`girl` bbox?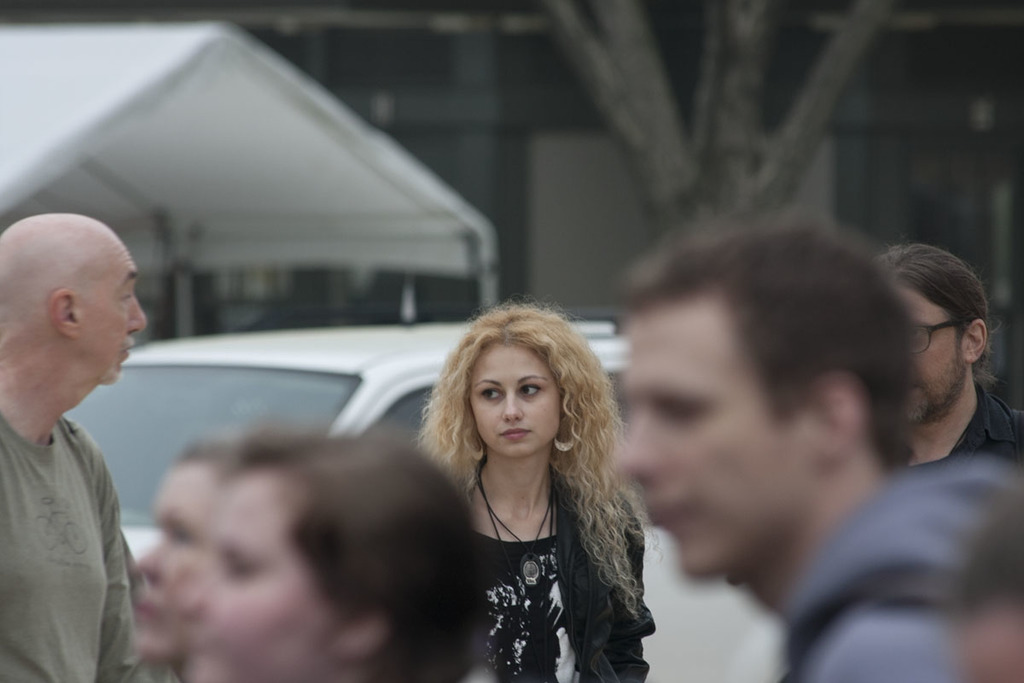
left=416, top=295, right=653, bottom=682
